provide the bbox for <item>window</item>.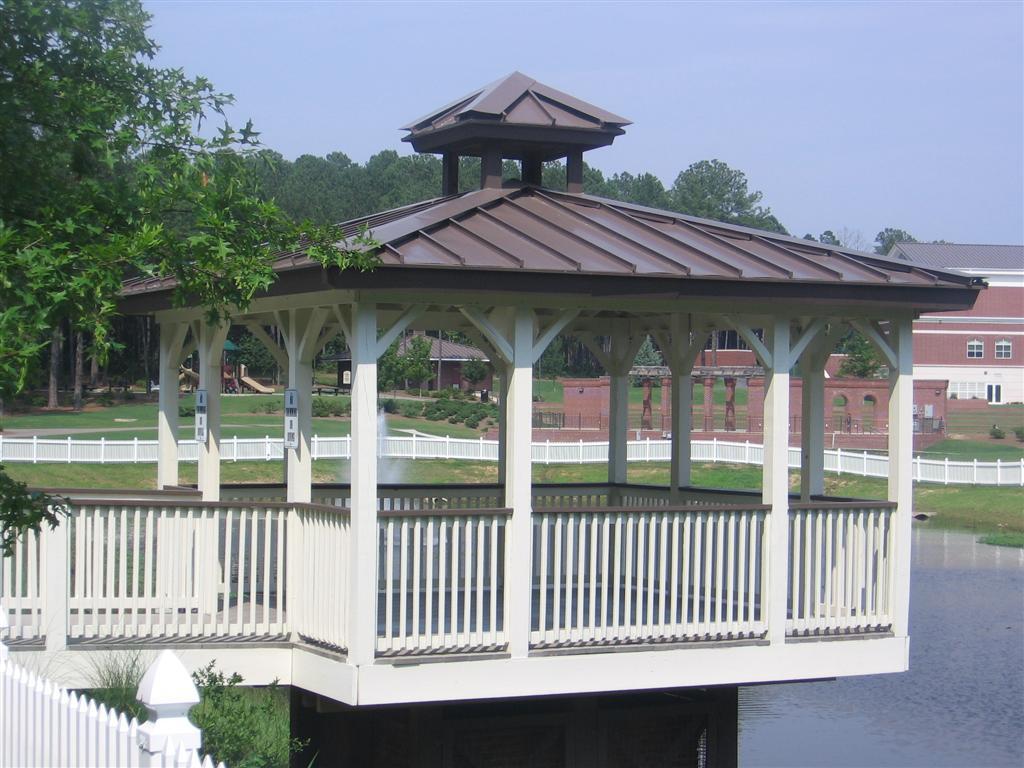
(968, 340, 981, 358).
